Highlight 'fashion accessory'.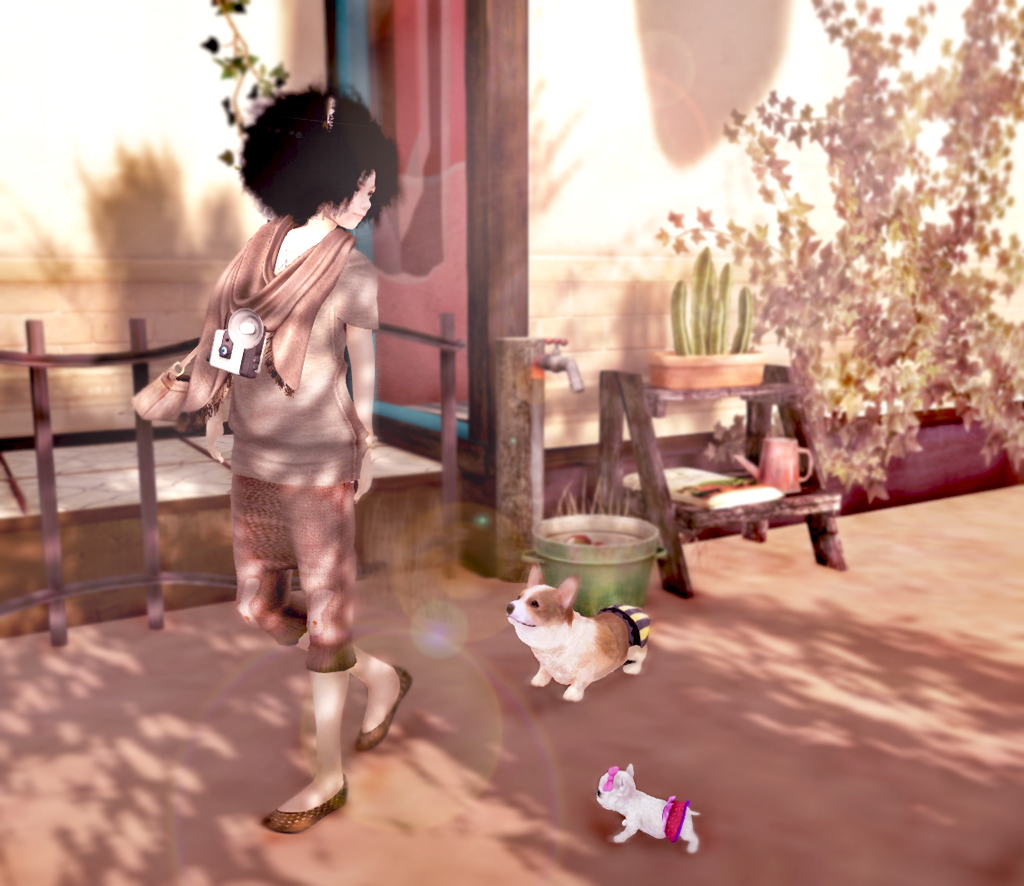
Highlighted region: 261,776,348,831.
